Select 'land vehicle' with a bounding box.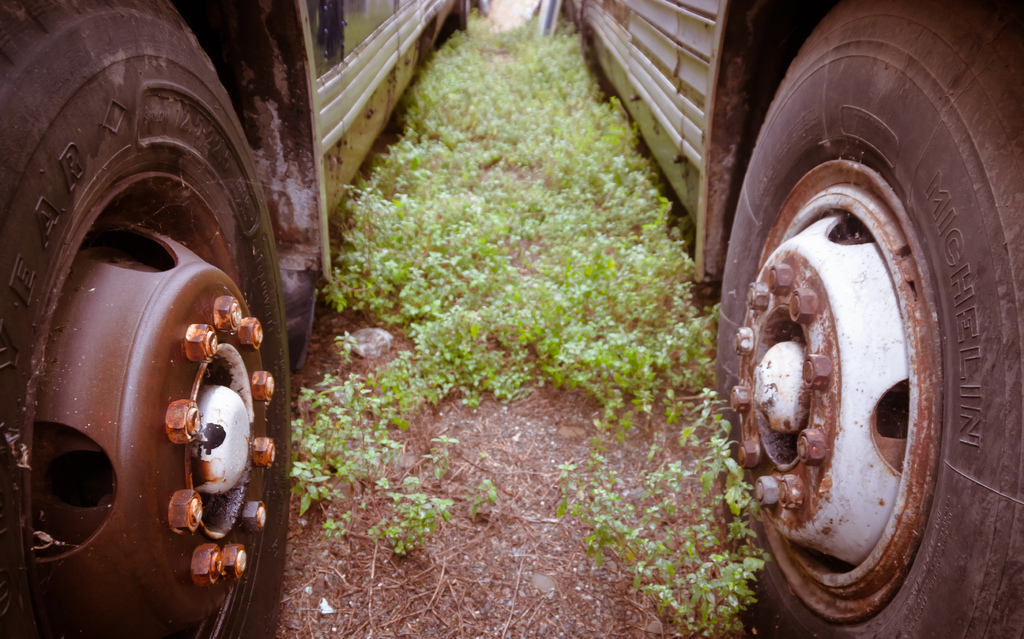
left=534, top=0, right=1023, bottom=638.
